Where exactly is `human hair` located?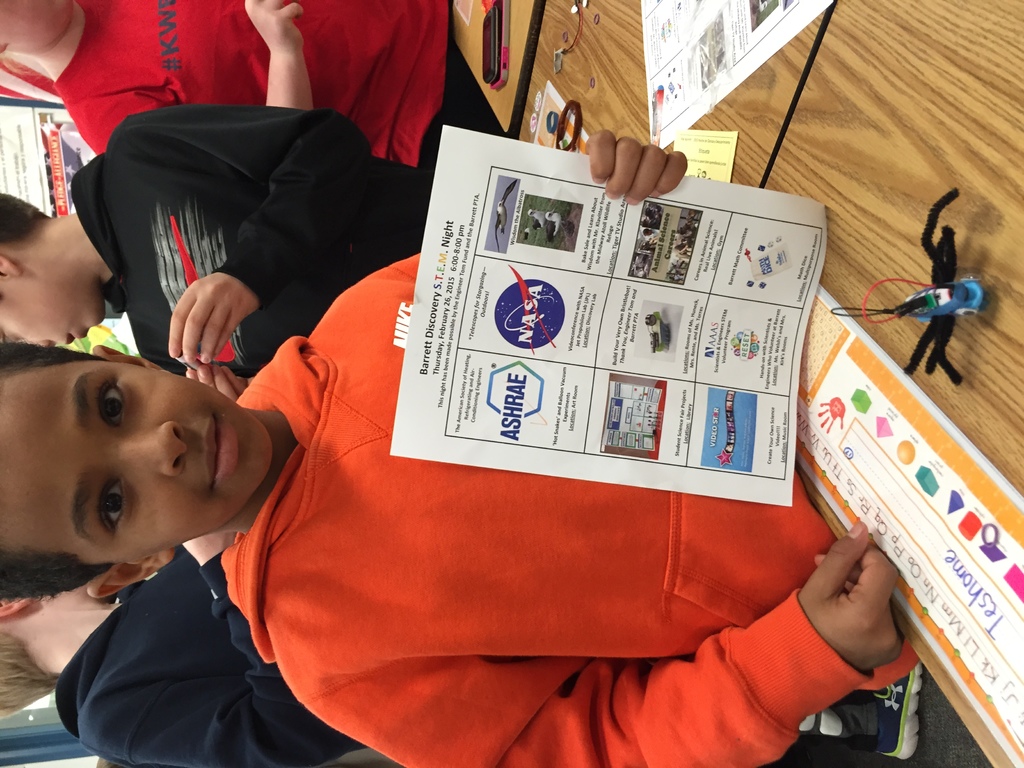
Its bounding box is region(0, 342, 113, 605).
